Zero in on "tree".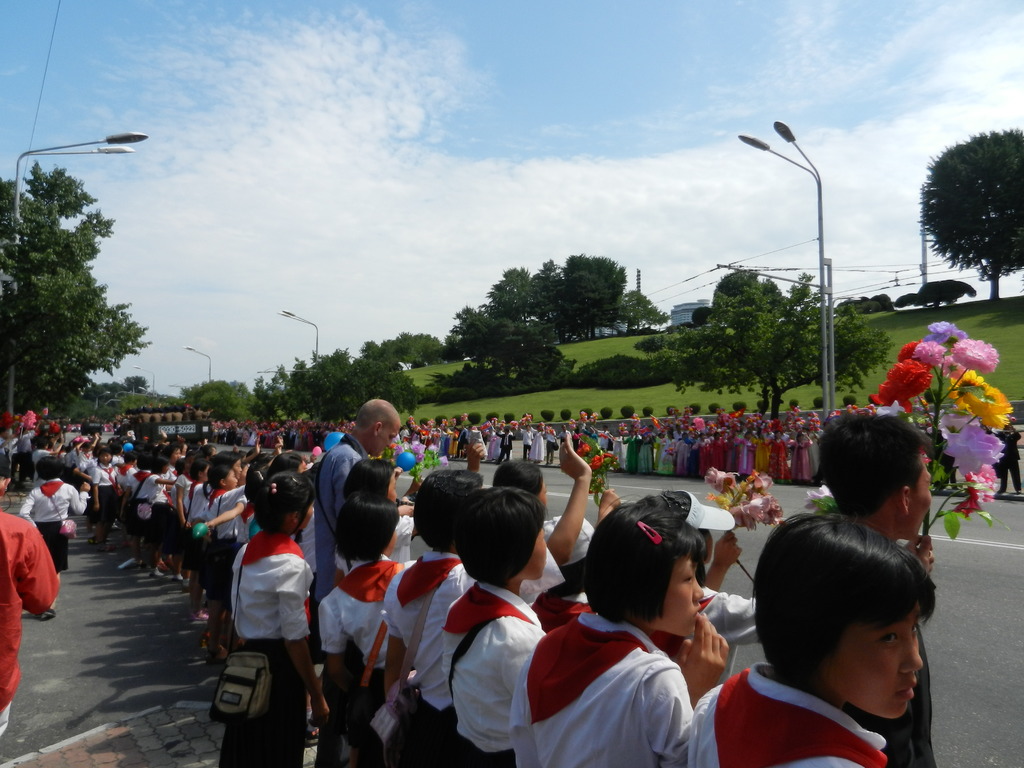
Zeroed in: box(655, 268, 890, 421).
